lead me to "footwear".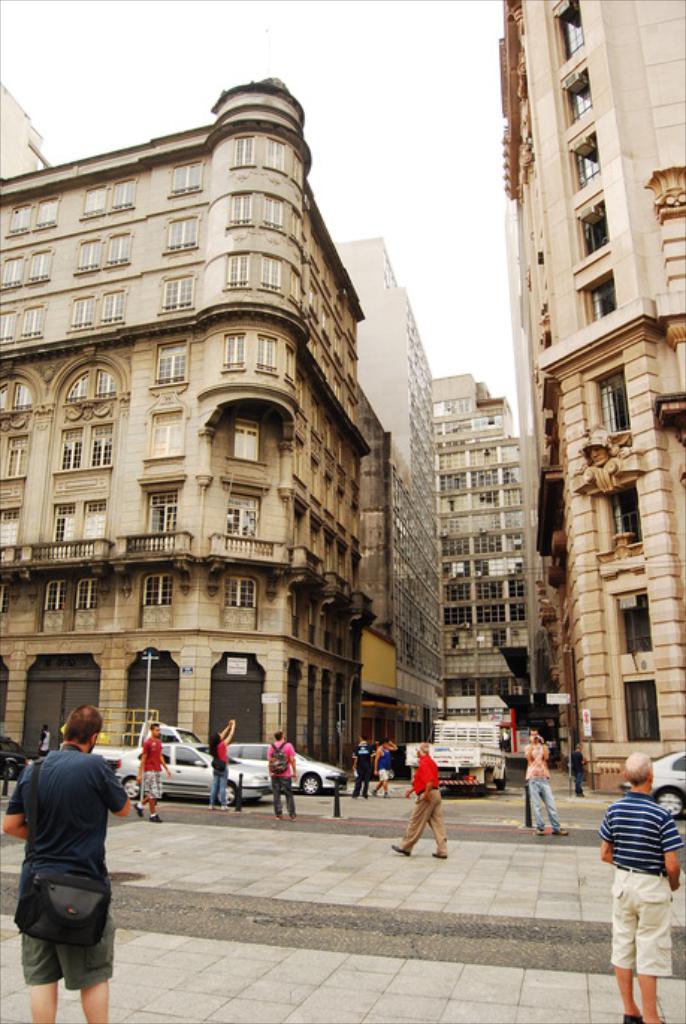
Lead to crop(535, 827, 550, 837).
